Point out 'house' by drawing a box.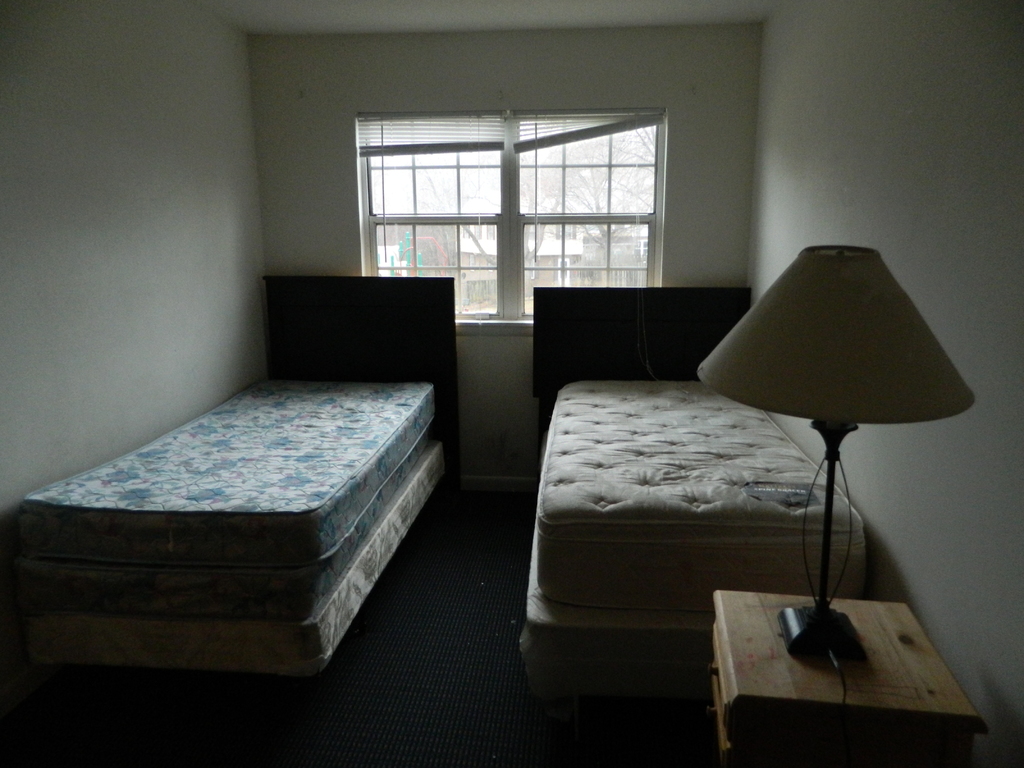
[x1=0, y1=0, x2=1014, y2=767].
